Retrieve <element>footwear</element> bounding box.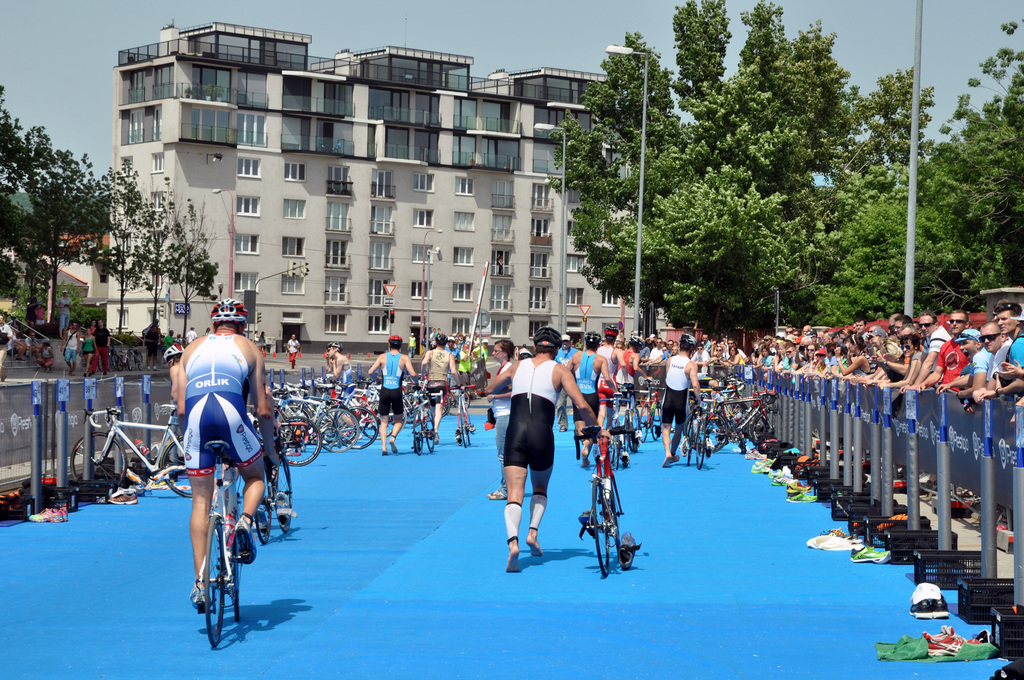
Bounding box: l=791, t=487, r=816, b=499.
